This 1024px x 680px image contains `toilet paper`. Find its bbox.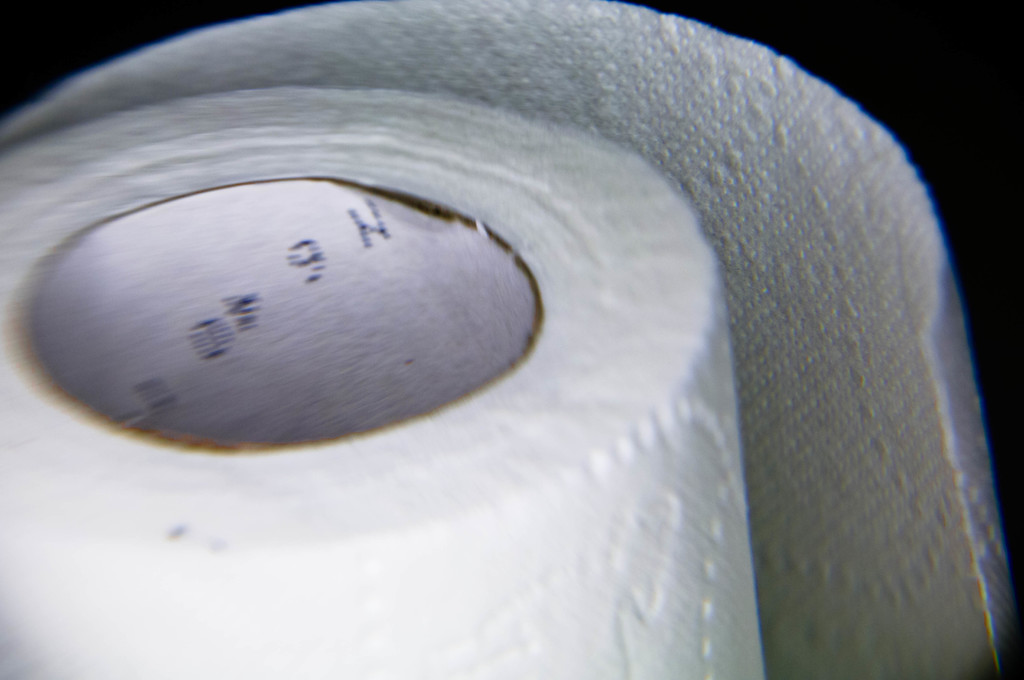
<box>0,0,1023,679</box>.
